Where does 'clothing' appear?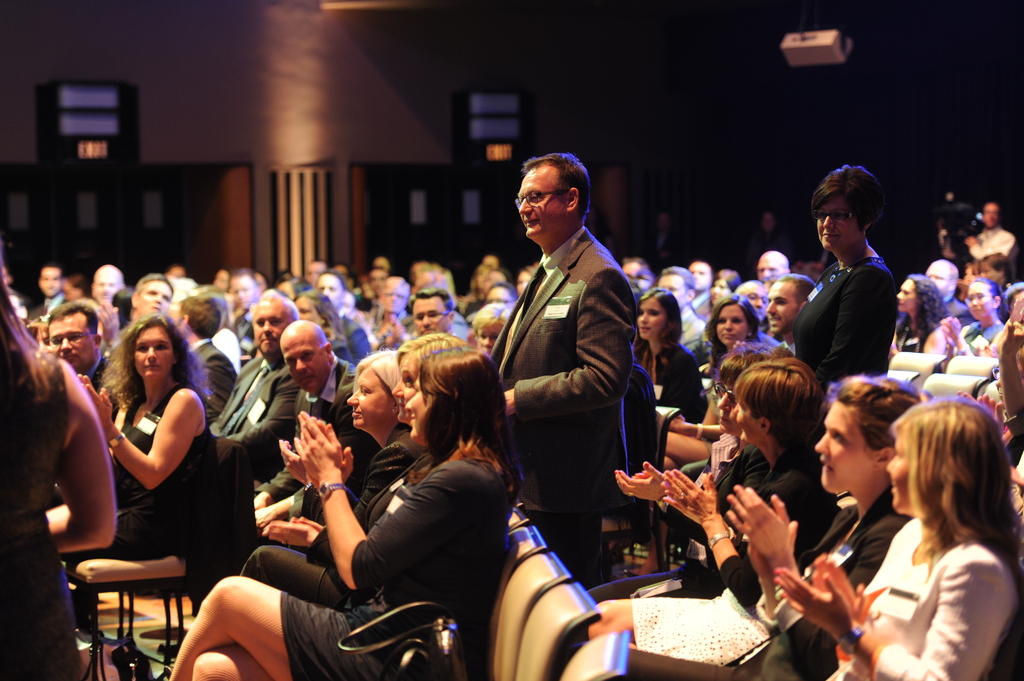
Appears at 823 519 1017 680.
